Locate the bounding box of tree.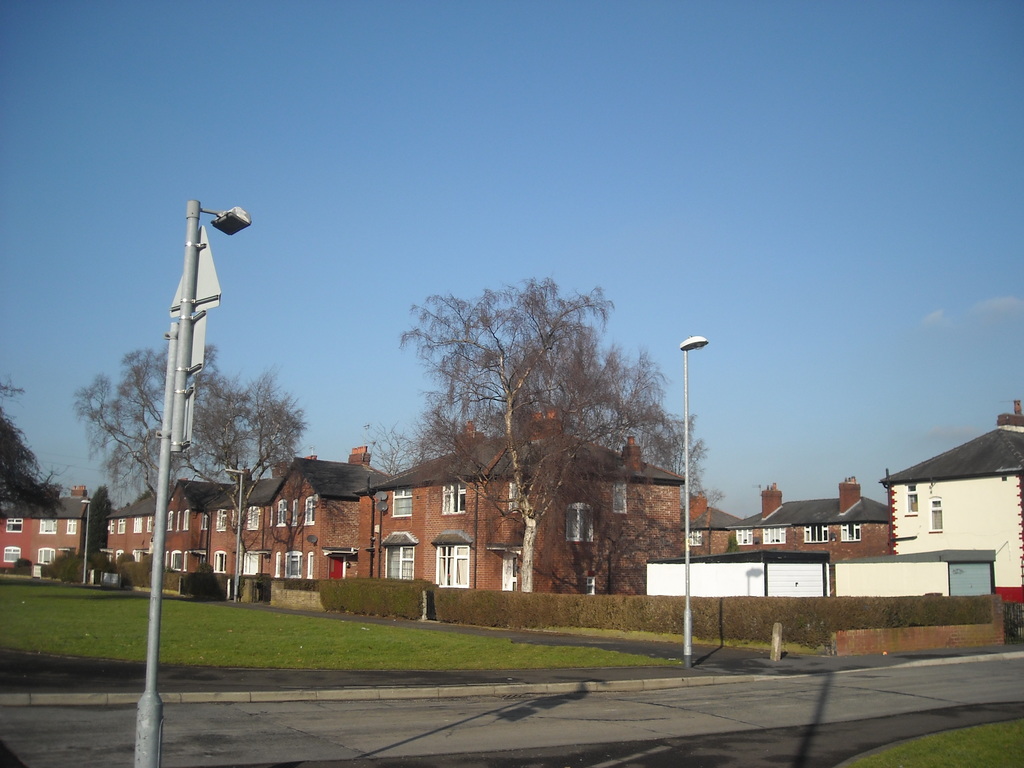
Bounding box: {"x1": 381, "y1": 254, "x2": 700, "y2": 588}.
